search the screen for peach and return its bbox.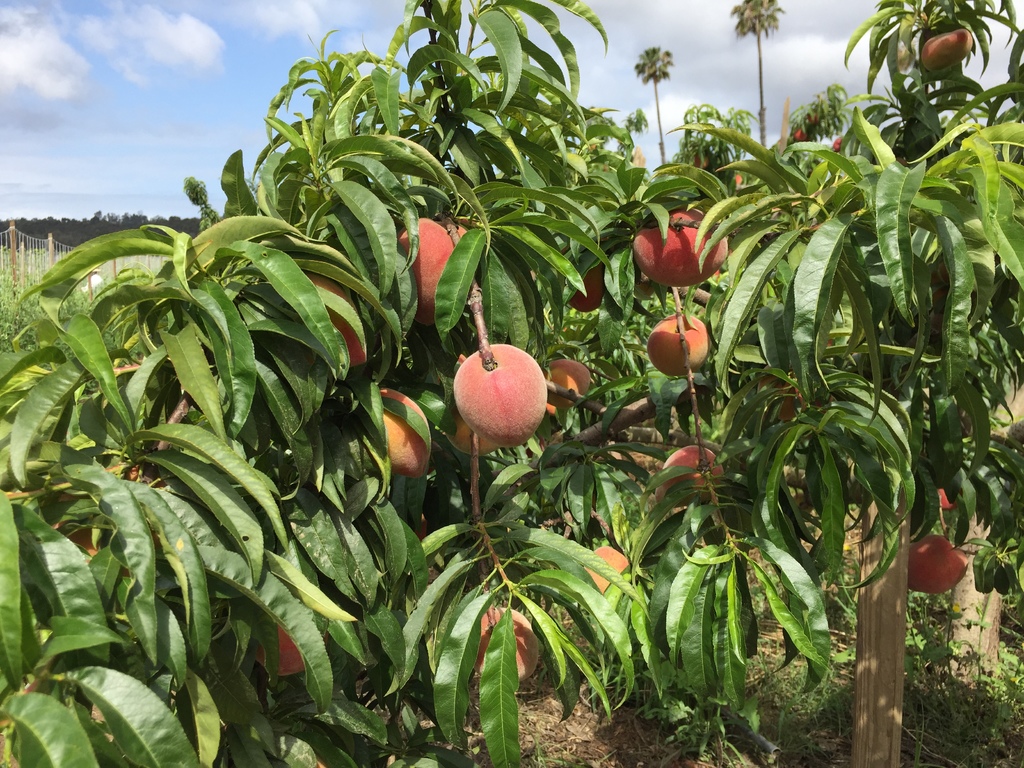
Found: locate(759, 366, 809, 422).
